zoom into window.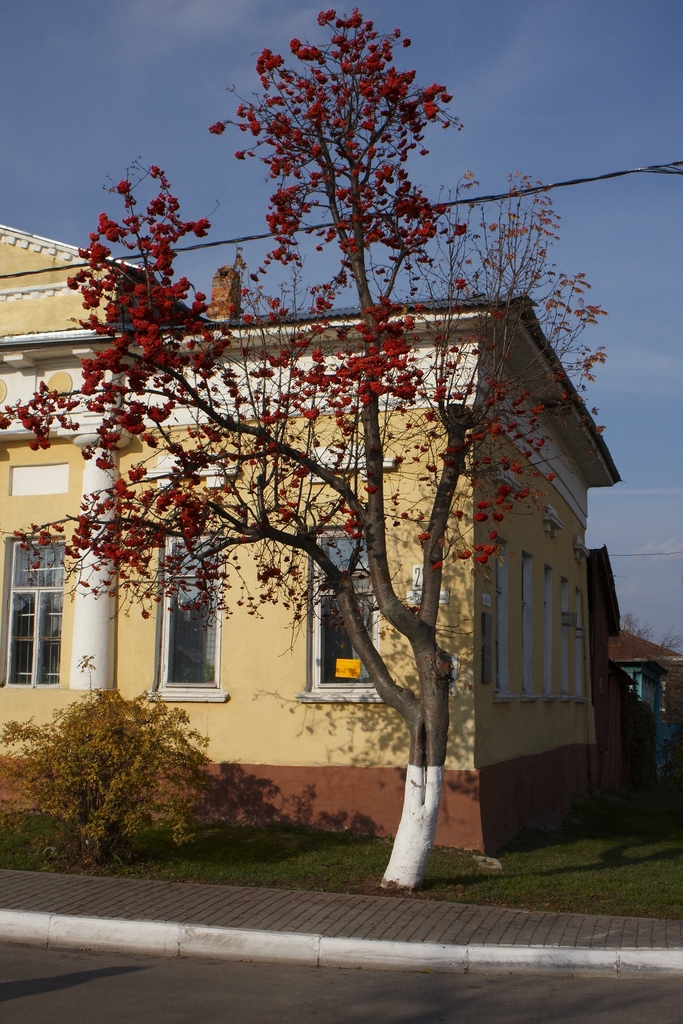
Zoom target: (x1=0, y1=533, x2=63, y2=685).
